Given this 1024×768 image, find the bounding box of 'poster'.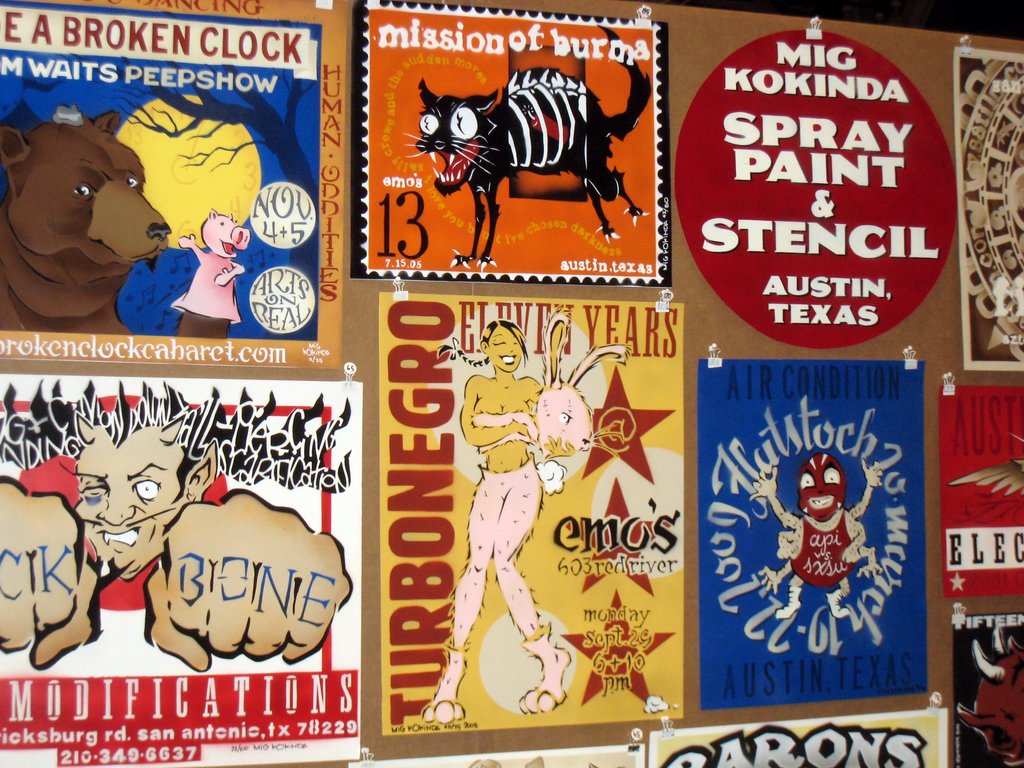
crop(952, 613, 1023, 767).
